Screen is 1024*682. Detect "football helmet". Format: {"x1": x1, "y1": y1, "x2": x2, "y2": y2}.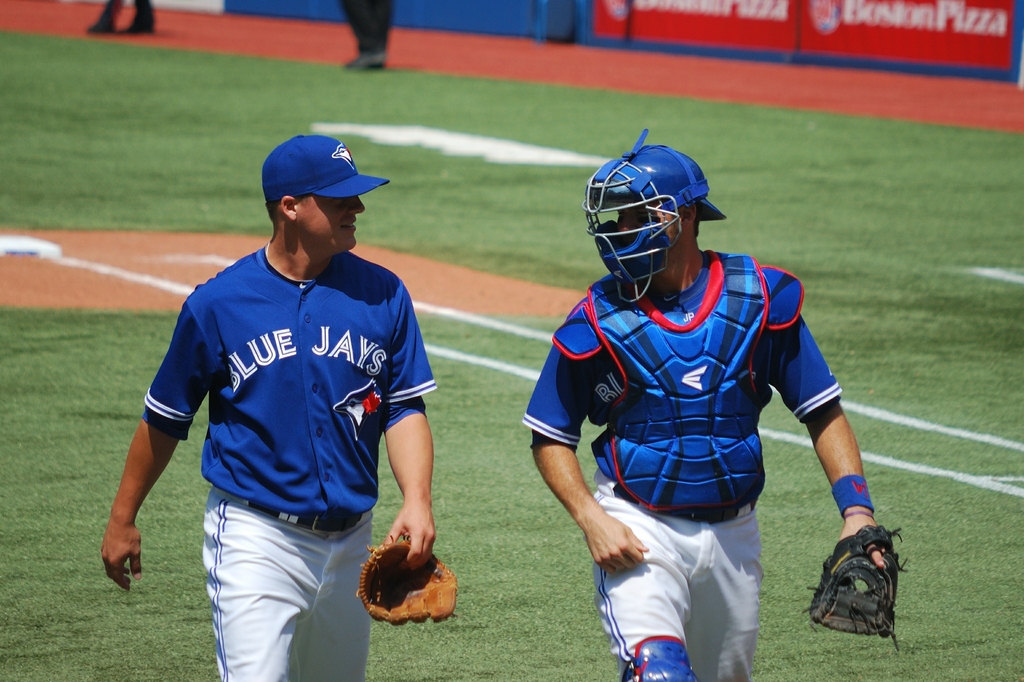
{"x1": 591, "y1": 145, "x2": 720, "y2": 263}.
